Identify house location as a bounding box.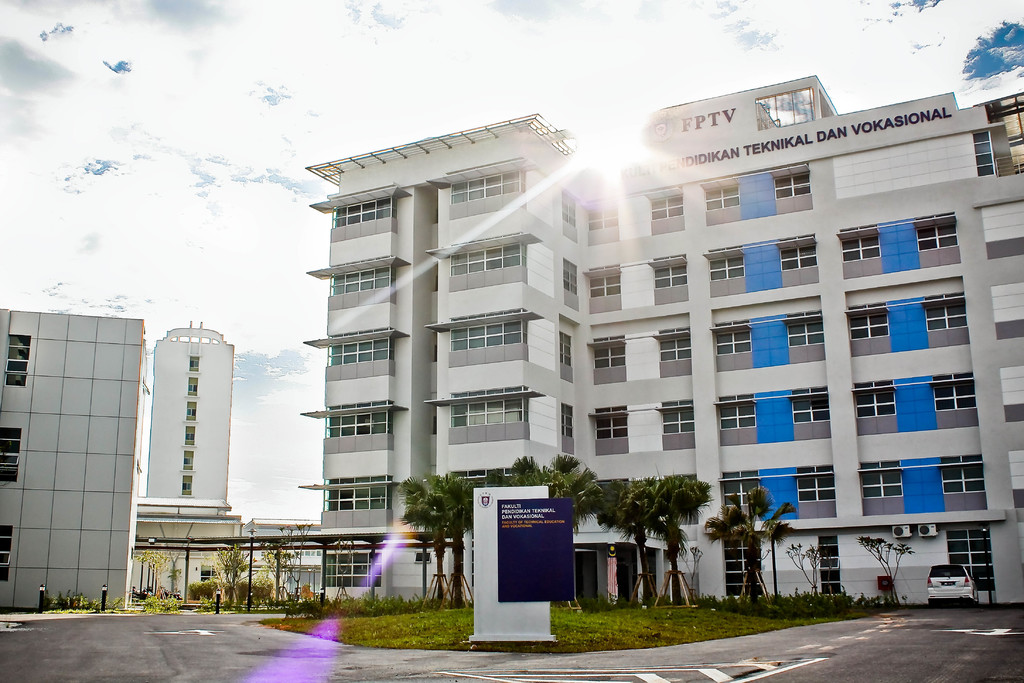
0, 310, 145, 616.
